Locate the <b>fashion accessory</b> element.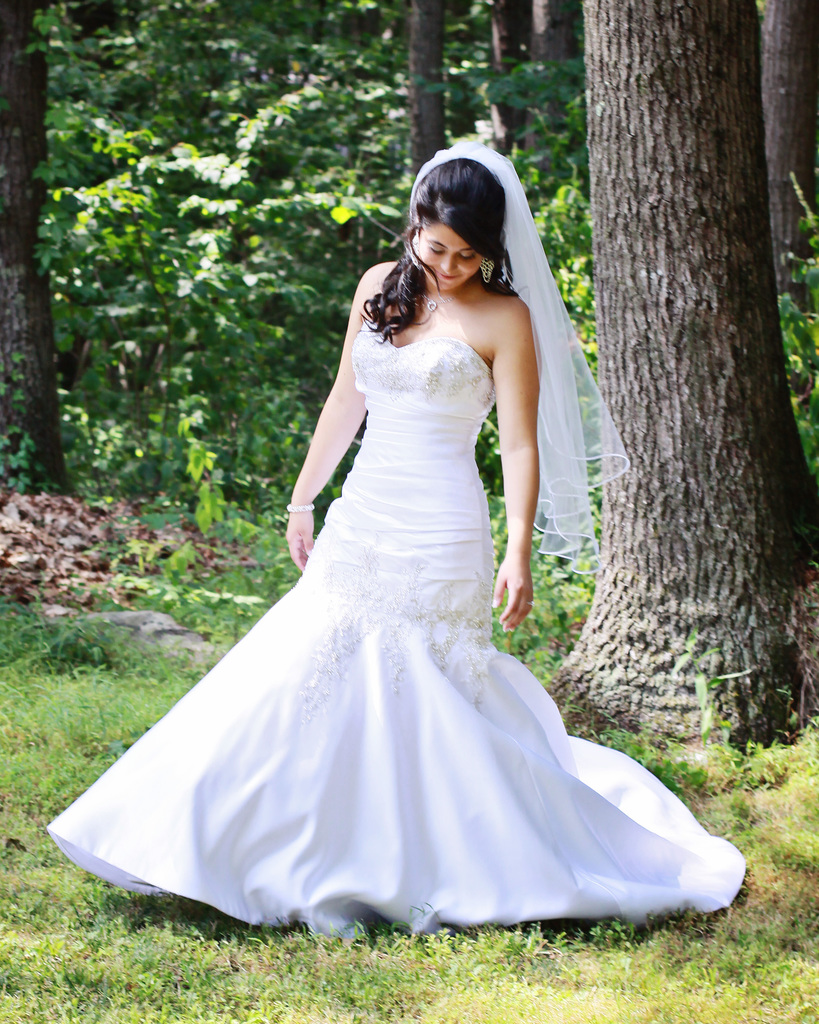
Element bbox: (481, 250, 496, 287).
